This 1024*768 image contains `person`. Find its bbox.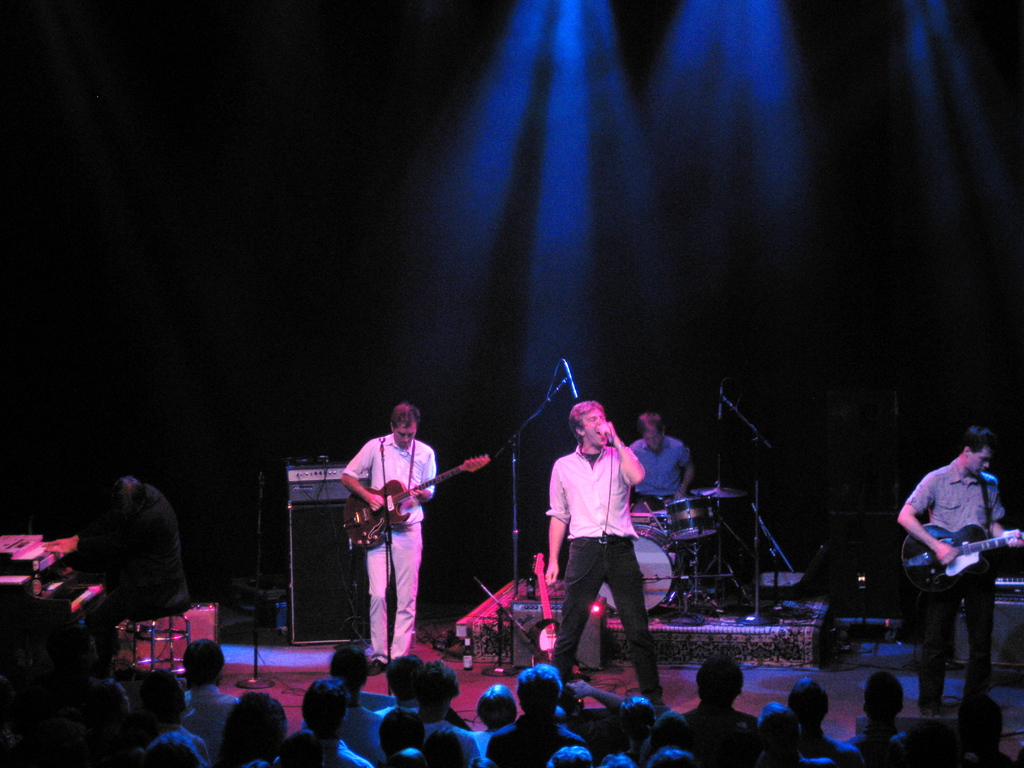
crop(897, 428, 1016, 717).
